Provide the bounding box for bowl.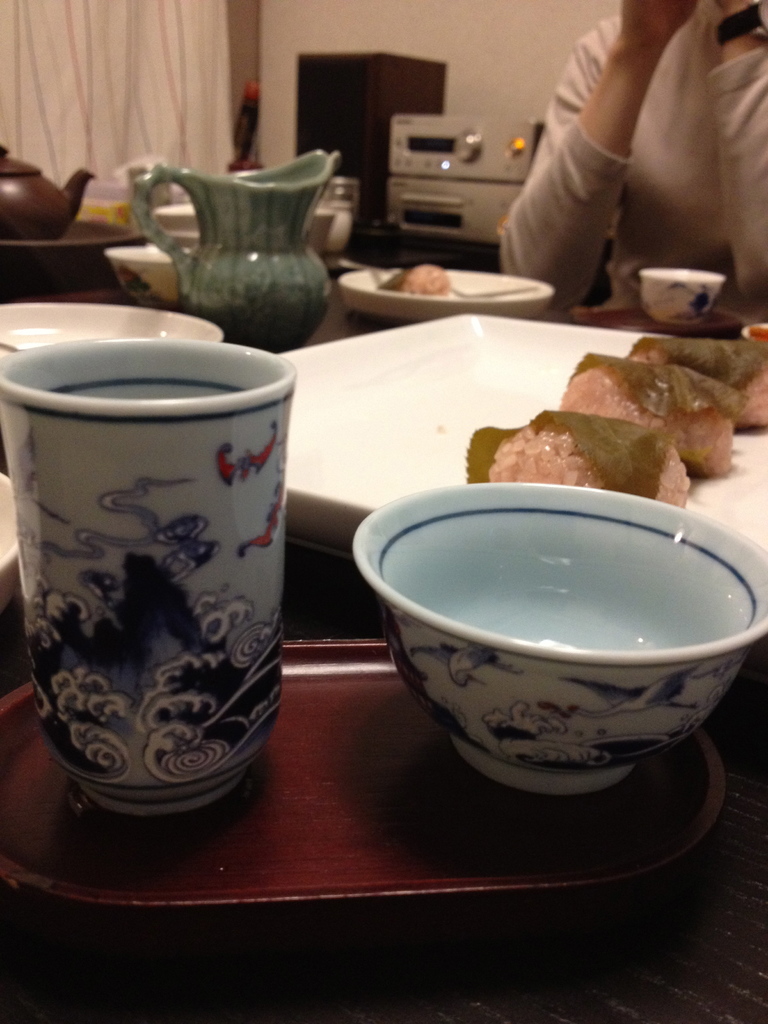
Rect(337, 271, 553, 337).
